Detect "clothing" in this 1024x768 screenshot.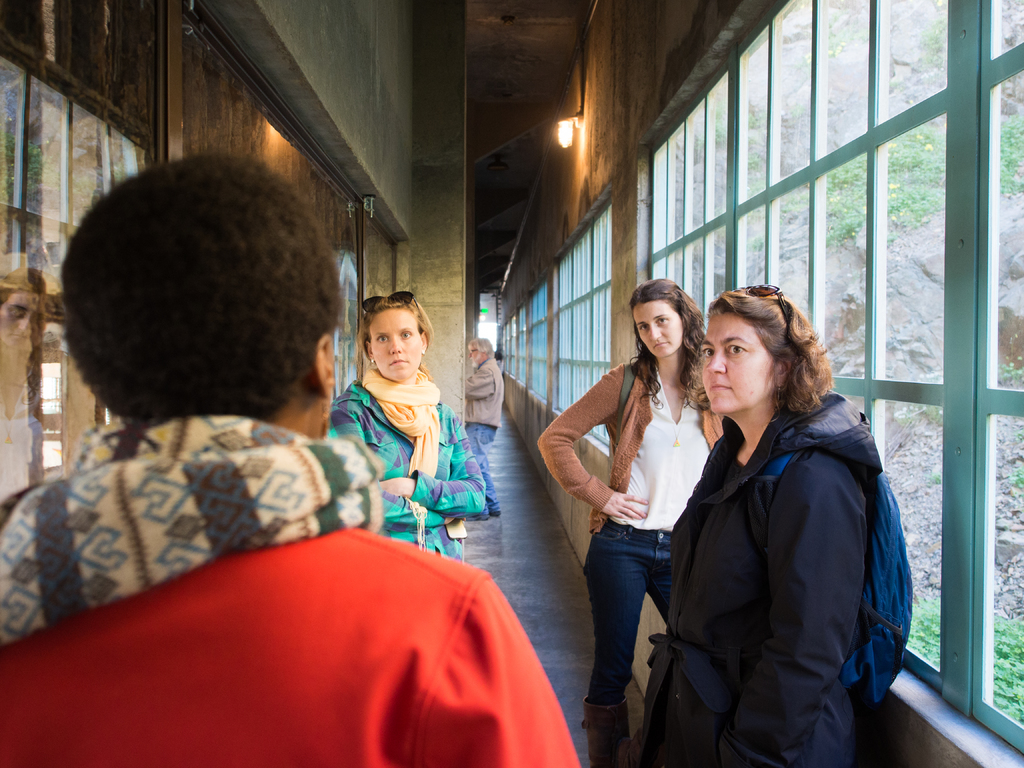
Detection: 0/420/614/766.
